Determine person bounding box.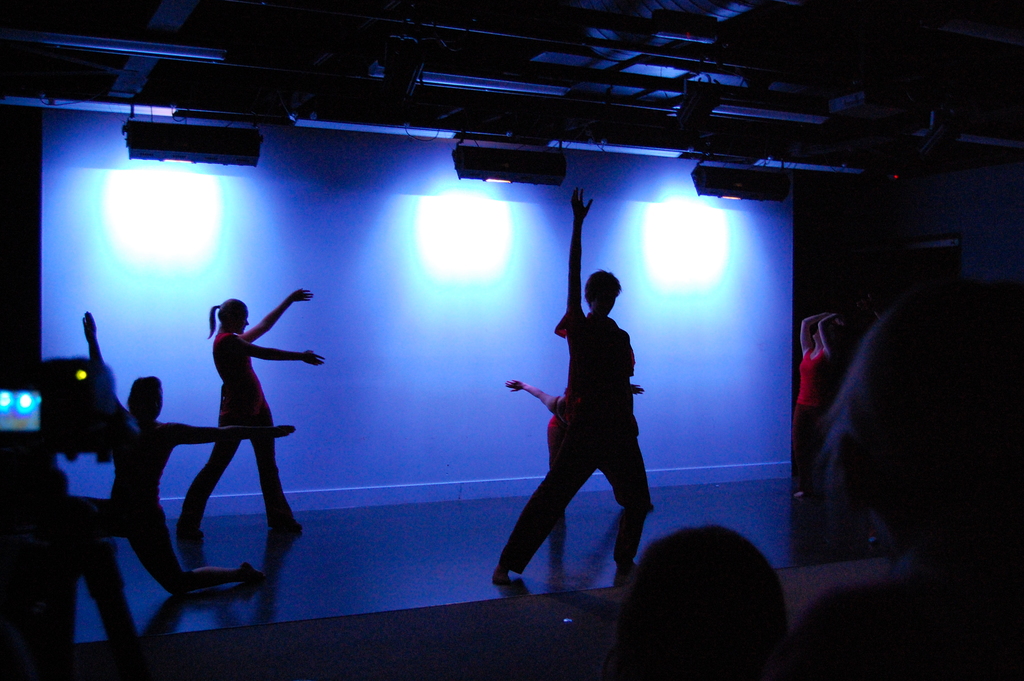
Determined: {"left": 175, "top": 284, "right": 326, "bottom": 559}.
